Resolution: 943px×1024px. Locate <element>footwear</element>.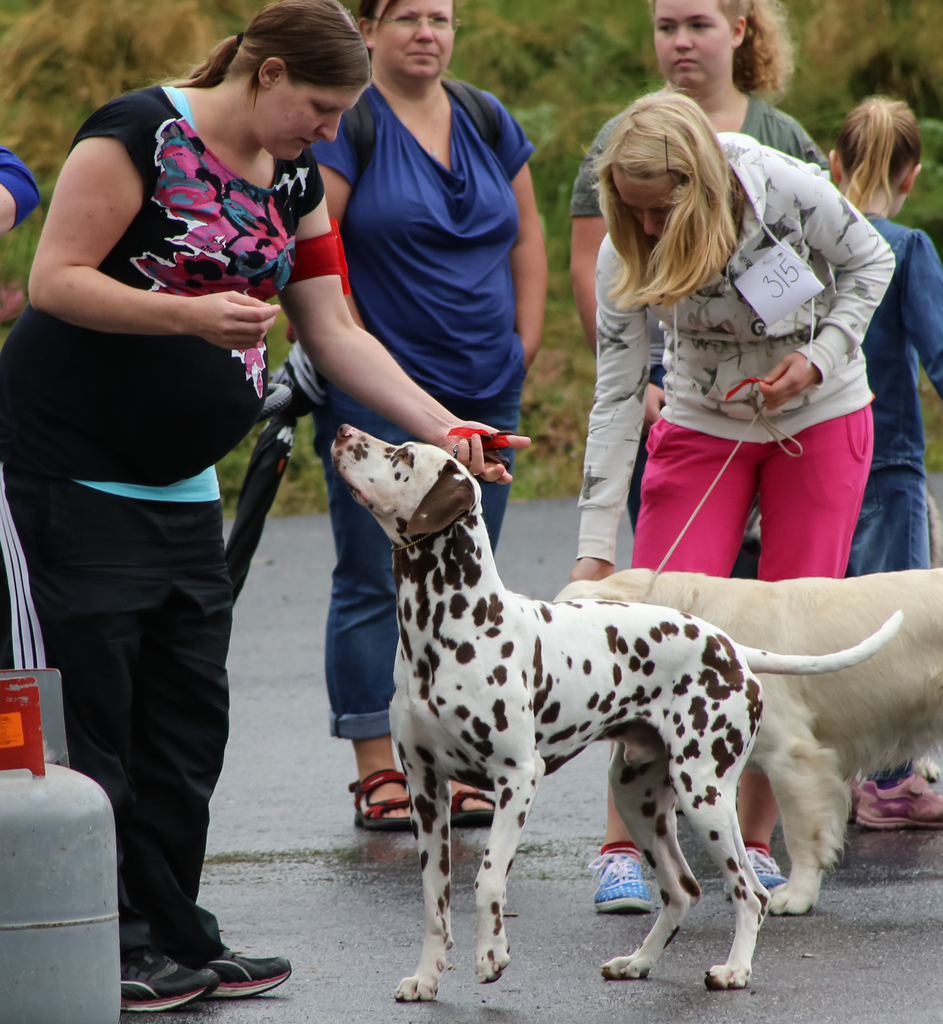
<bbox>726, 852, 789, 901</bbox>.
